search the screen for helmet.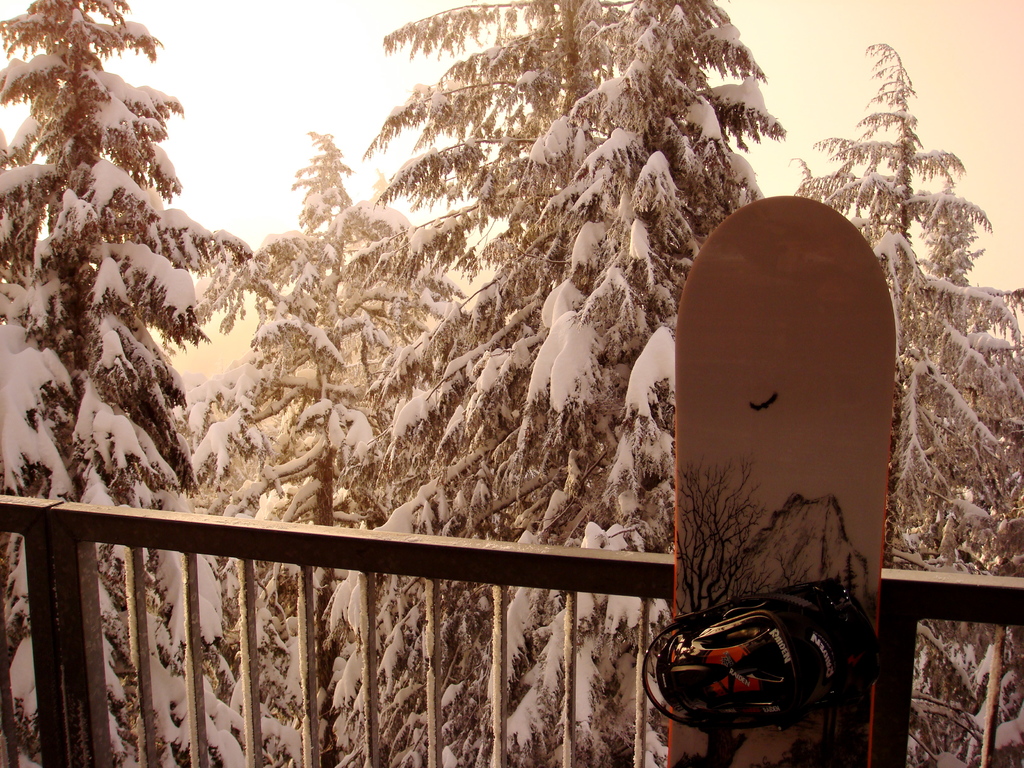
Found at [637, 602, 853, 753].
